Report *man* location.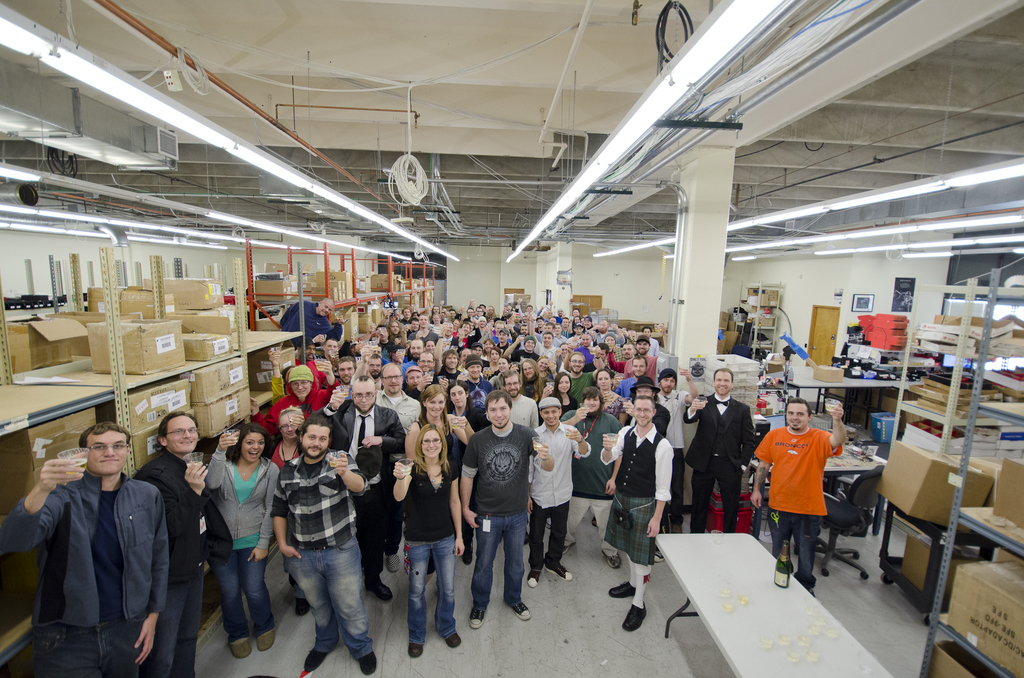
Report: <box>4,421,185,675</box>.
